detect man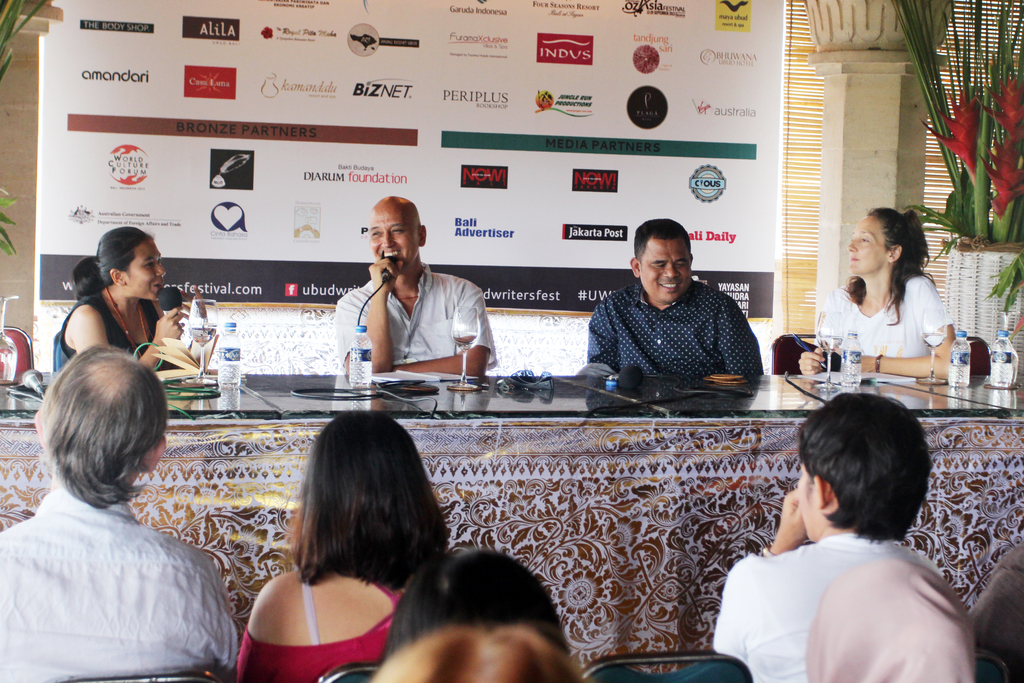
575:211:766:392
